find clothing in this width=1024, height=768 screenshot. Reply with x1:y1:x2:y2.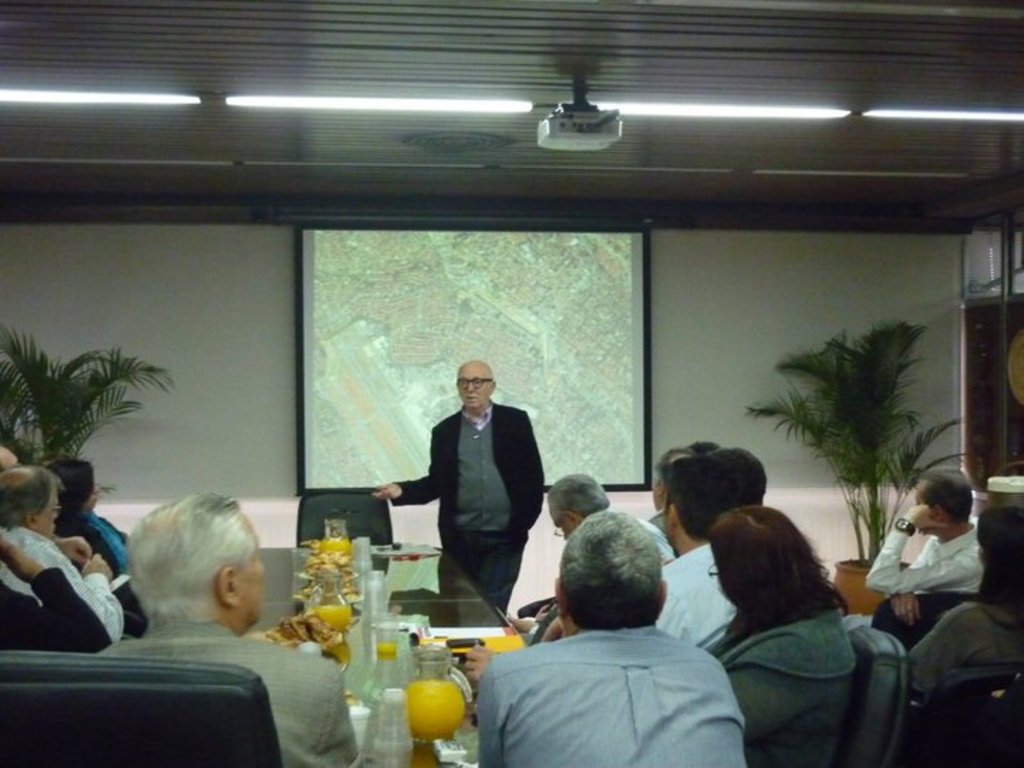
647:538:734:668.
